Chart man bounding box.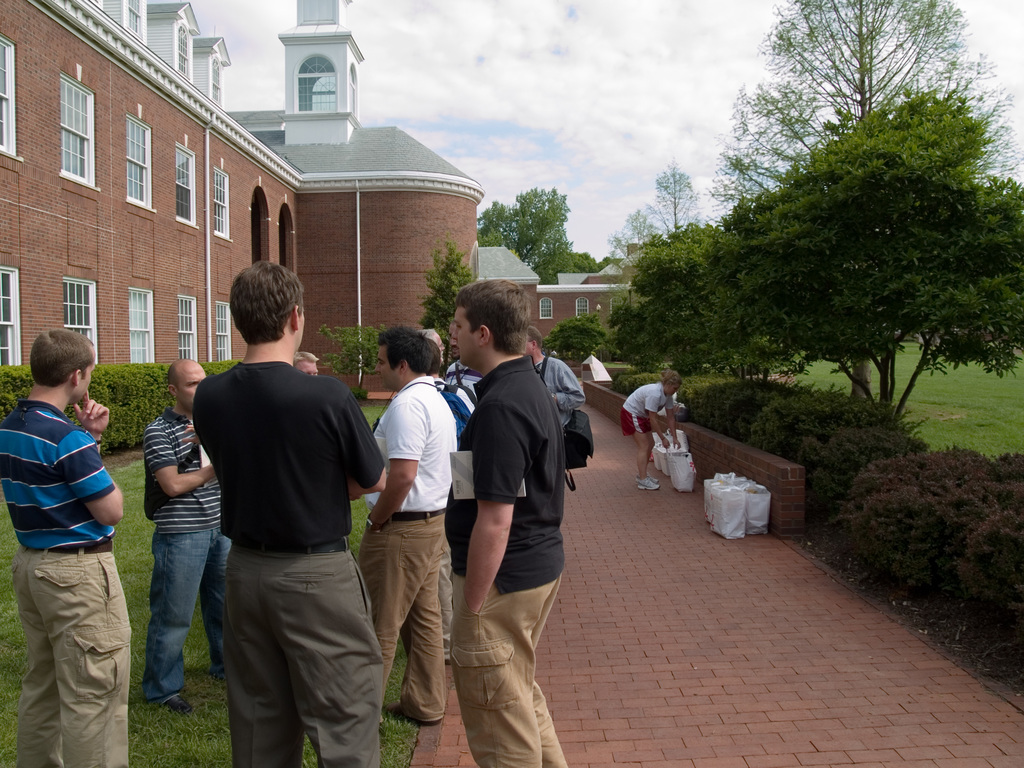
Charted: crop(294, 349, 319, 381).
